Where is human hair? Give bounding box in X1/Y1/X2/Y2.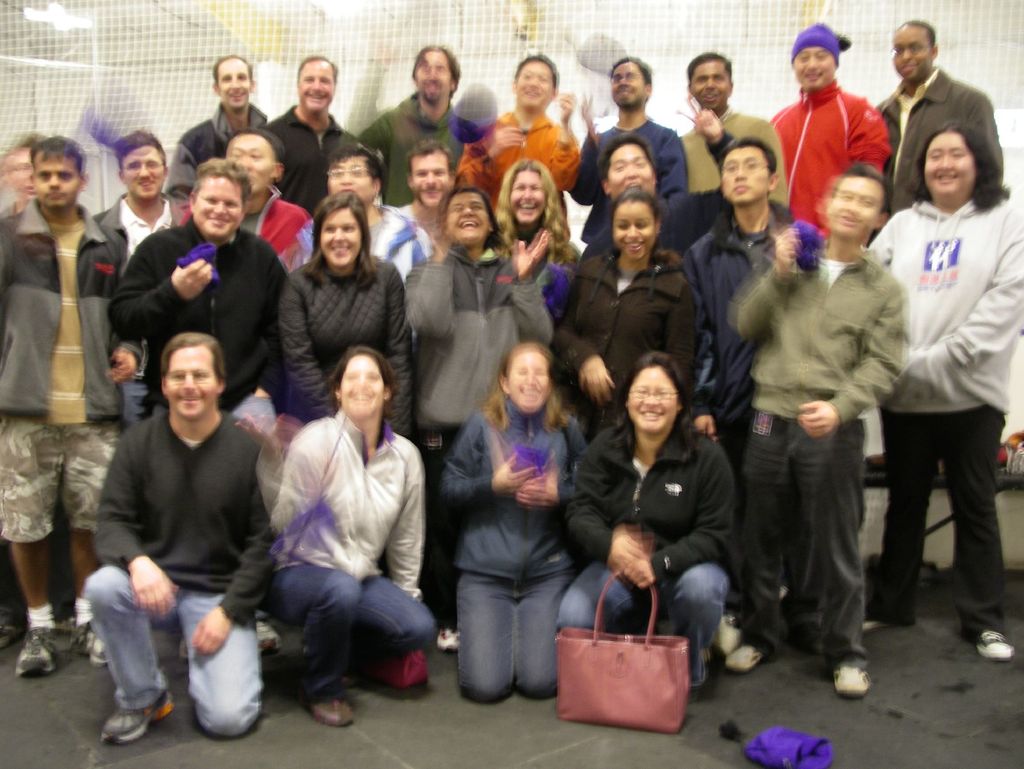
431/186/503/248.
